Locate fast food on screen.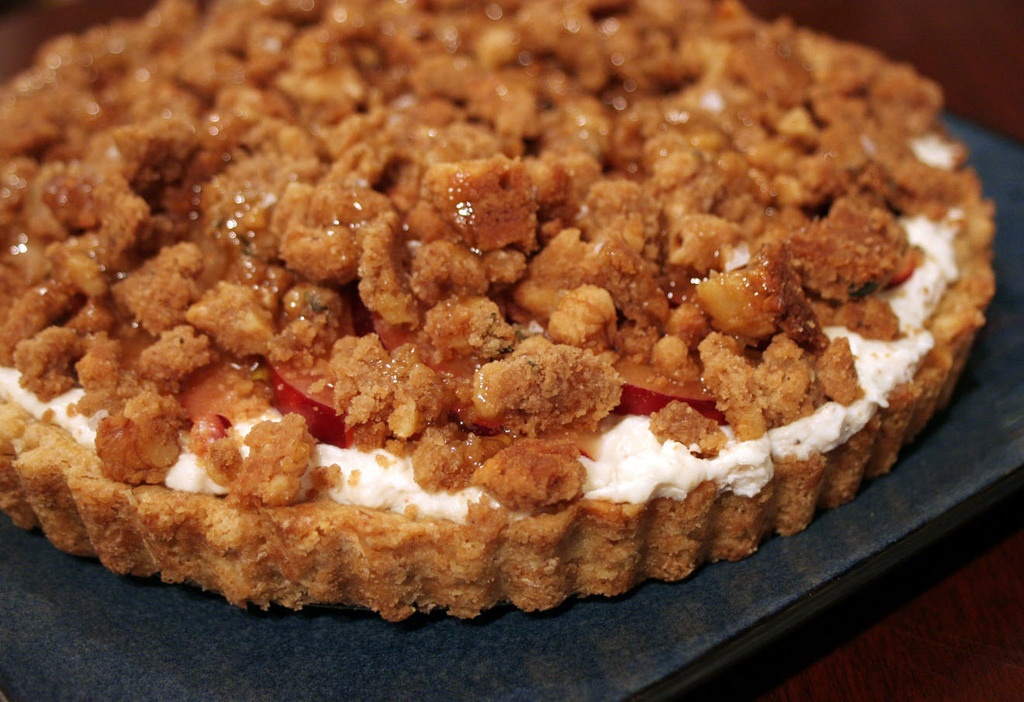
On screen at 11 0 997 583.
